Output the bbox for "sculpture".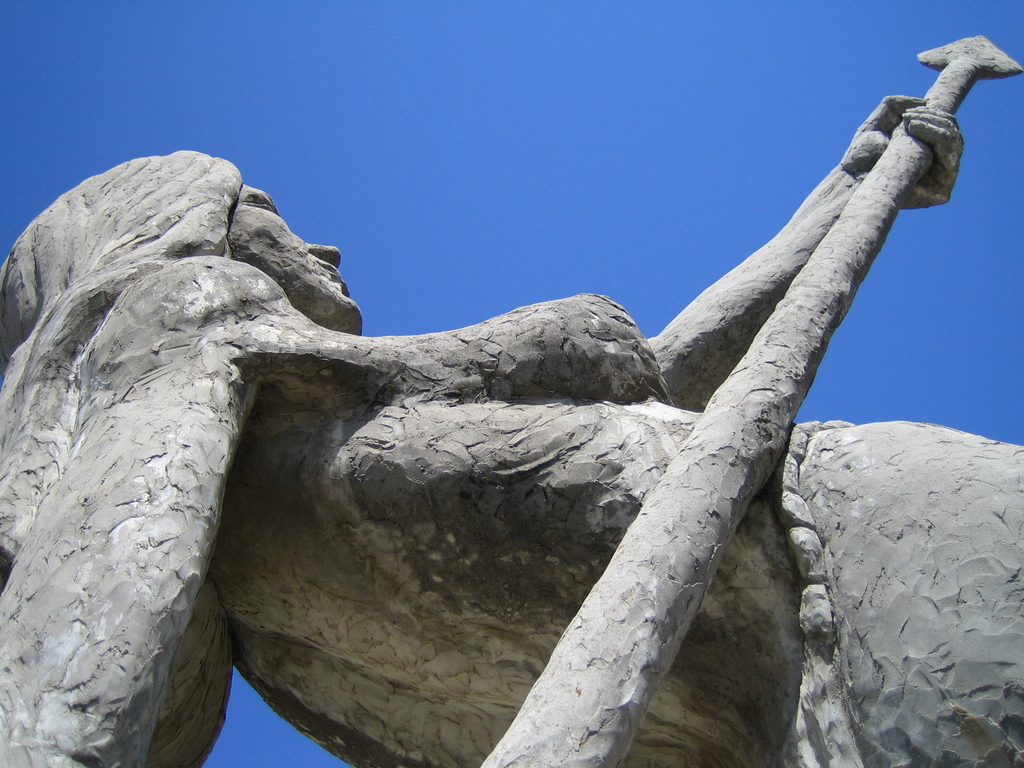
bbox=(19, 67, 1023, 767).
